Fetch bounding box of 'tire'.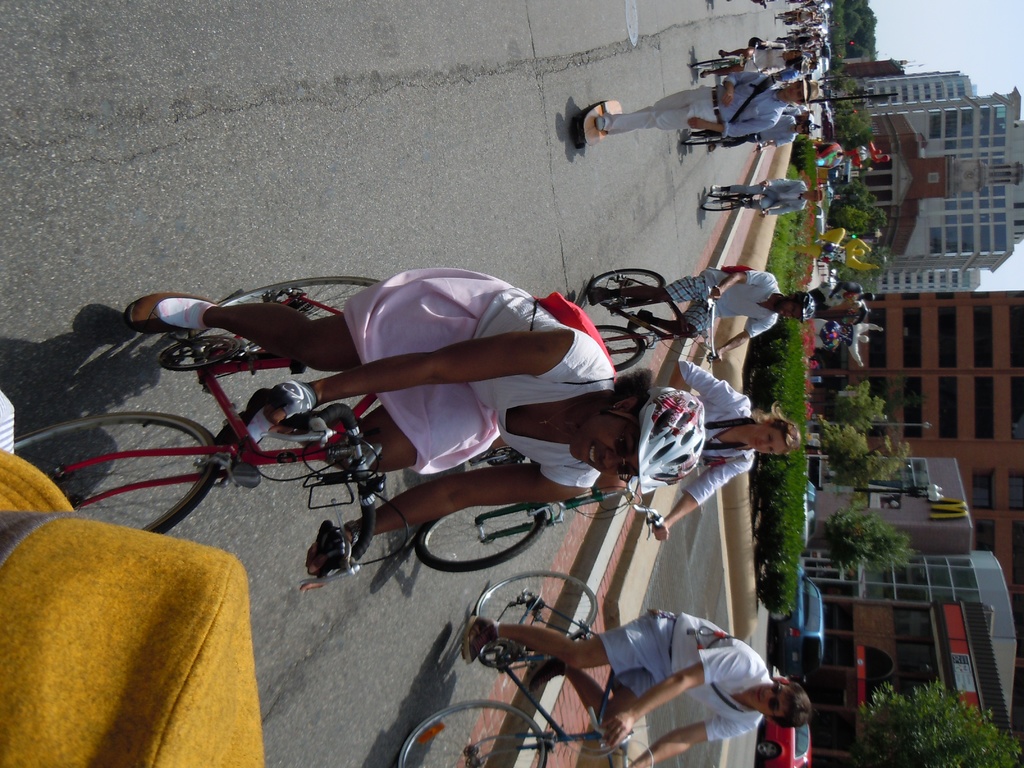
Bbox: 12:412:220:532.
